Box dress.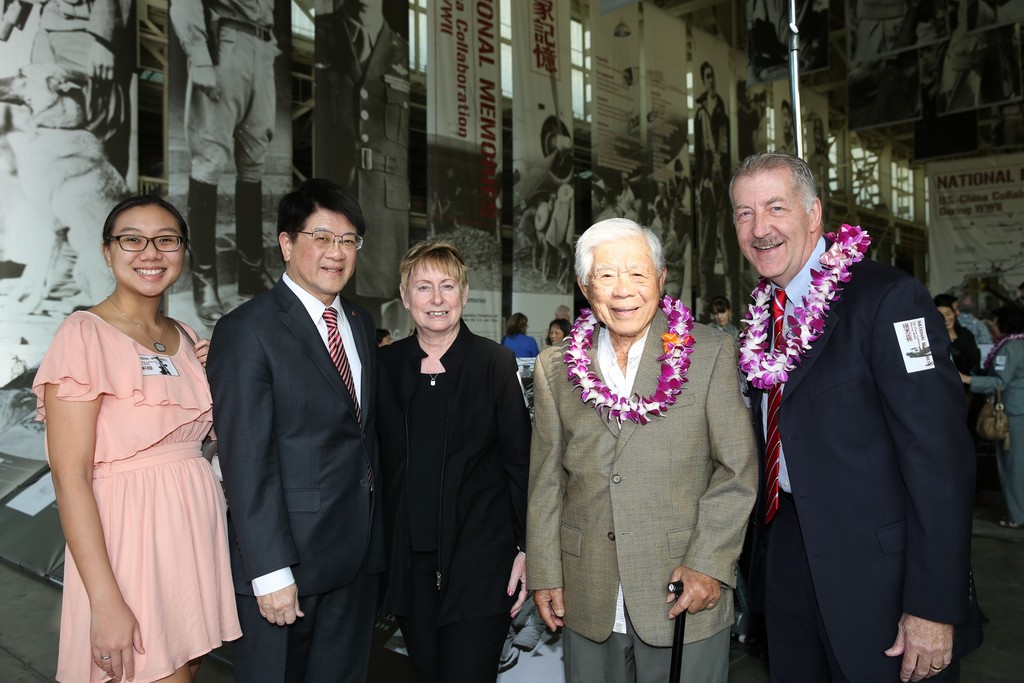
region(31, 309, 243, 682).
